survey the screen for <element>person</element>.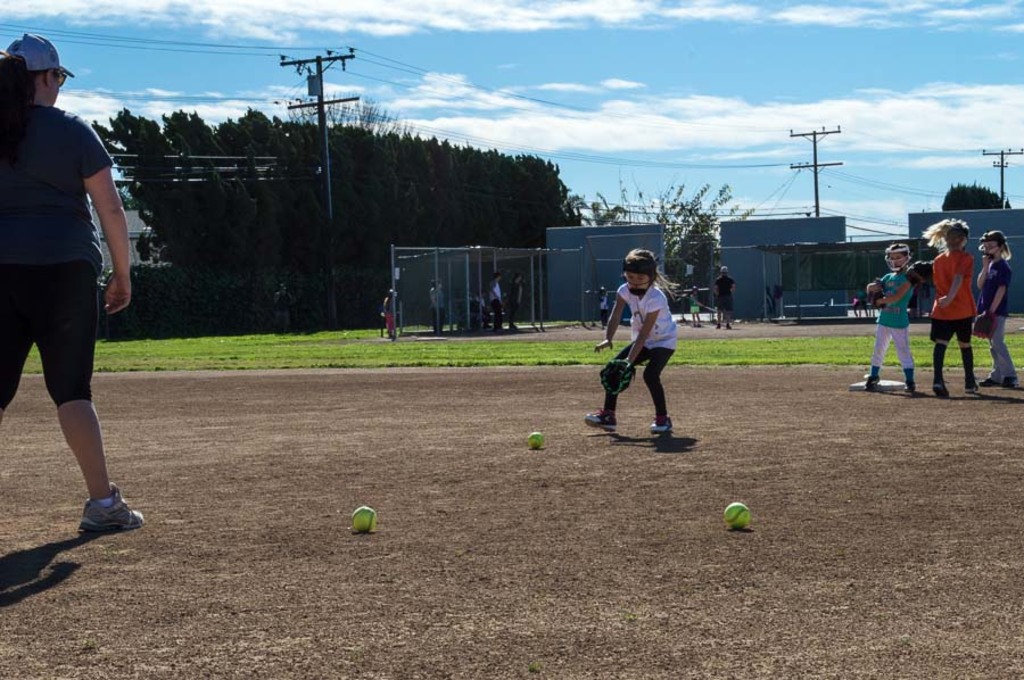
Survey found: (858,234,917,401).
